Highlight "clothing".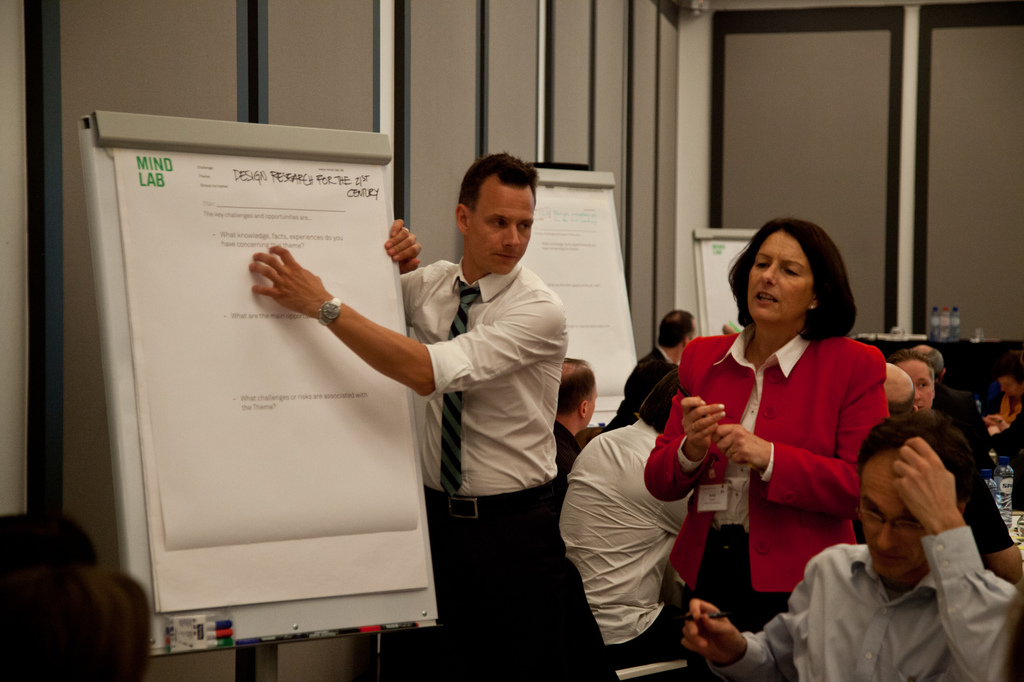
Highlighted region: 980,388,1023,460.
